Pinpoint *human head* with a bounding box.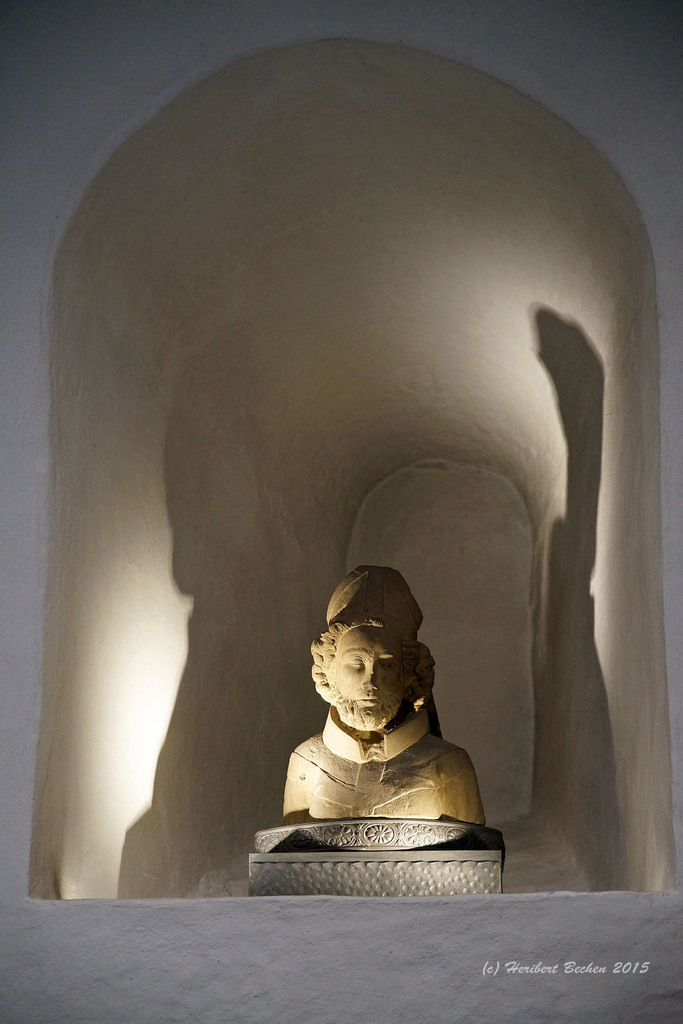
select_region(309, 582, 436, 756).
